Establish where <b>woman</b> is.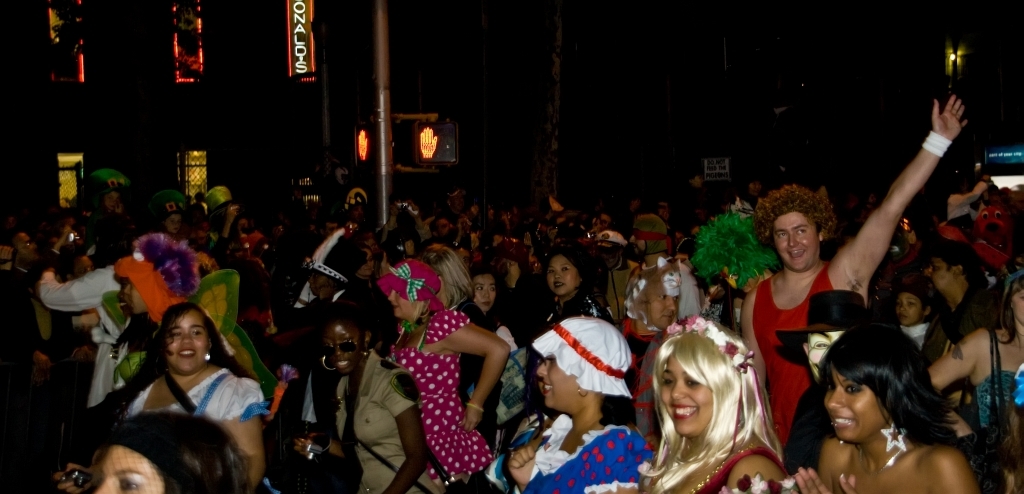
Established at select_region(521, 251, 606, 321).
